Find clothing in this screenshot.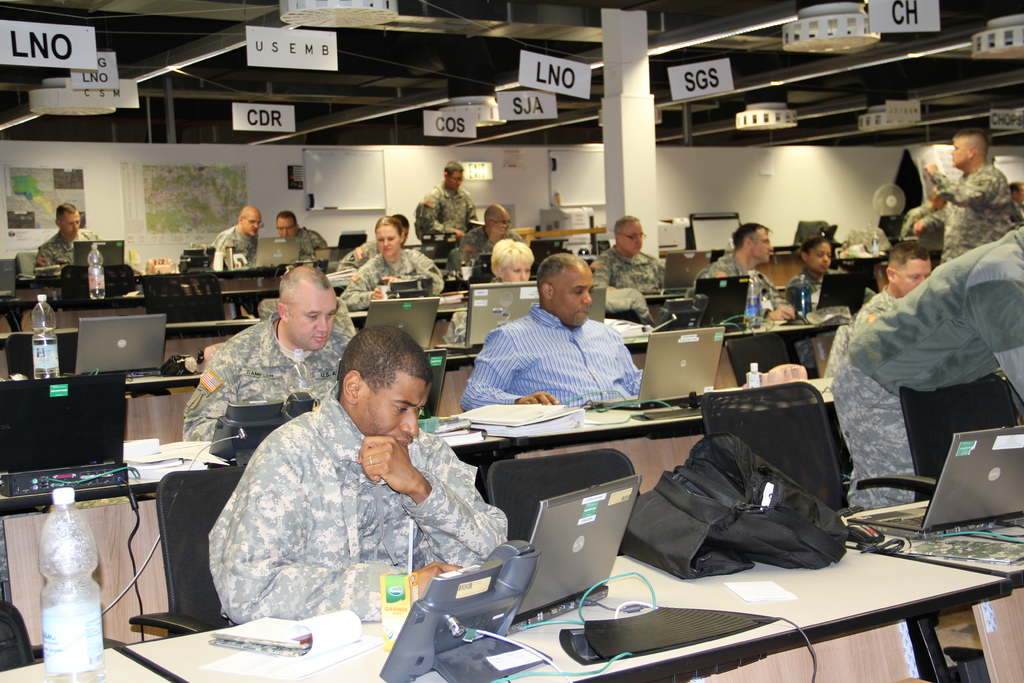
The bounding box for clothing is 592 238 672 327.
